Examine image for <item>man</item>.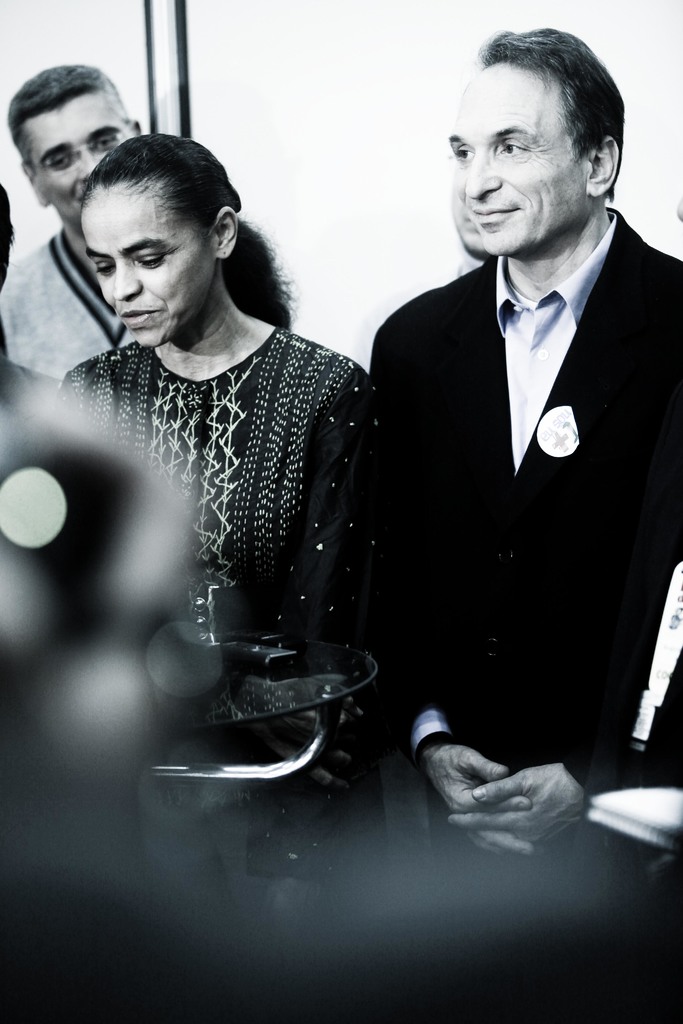
Examination result: (334,36,677,850).
